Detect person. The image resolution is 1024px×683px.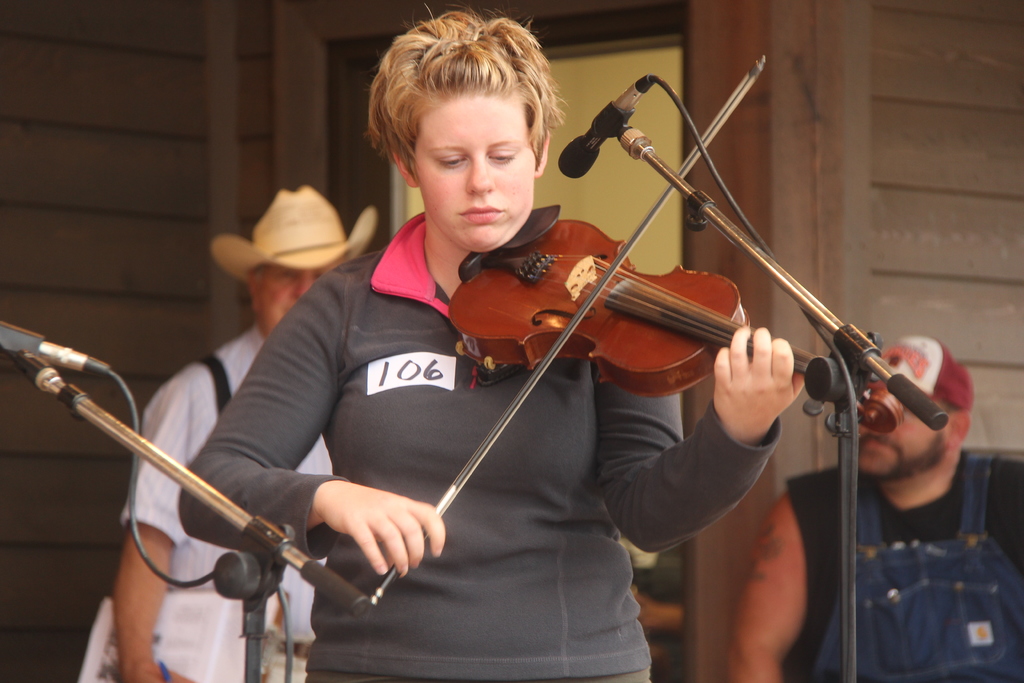
<bbox>255, 45, 927, 639</bbox>.
